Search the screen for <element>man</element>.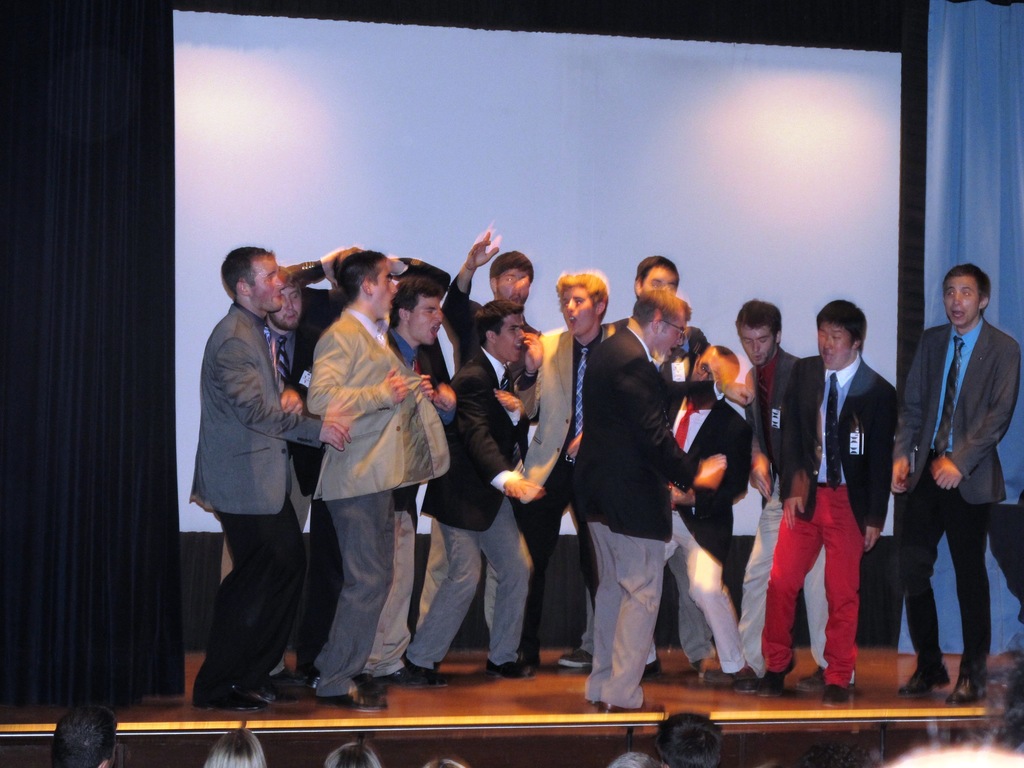
Found at x1=566 y1=277 x2=732 y2=720.
